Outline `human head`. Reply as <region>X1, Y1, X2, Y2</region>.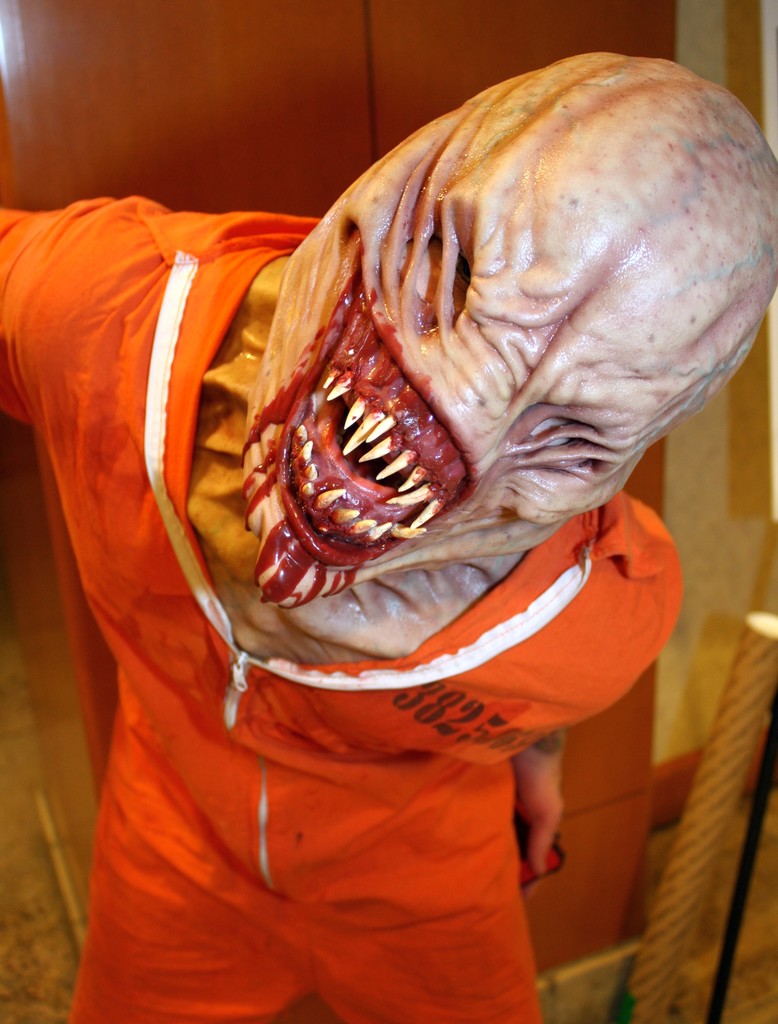
<region>243, 52, 777, 611</region>.
